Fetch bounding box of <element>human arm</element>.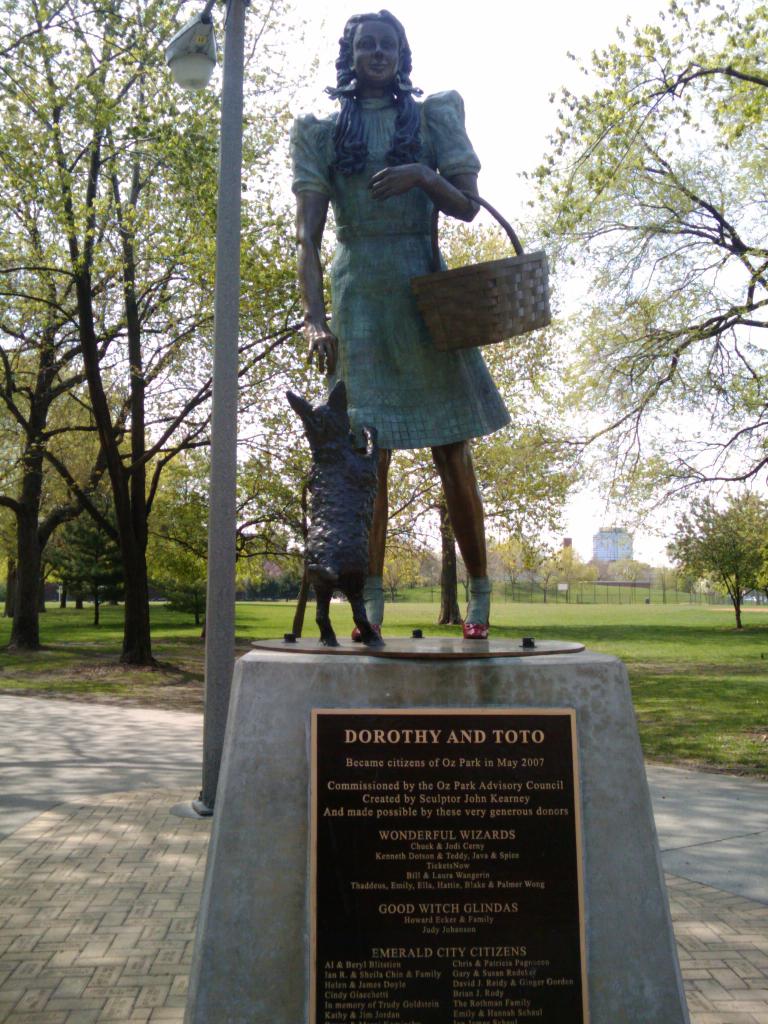
Bbox: 397/134/505/205.
